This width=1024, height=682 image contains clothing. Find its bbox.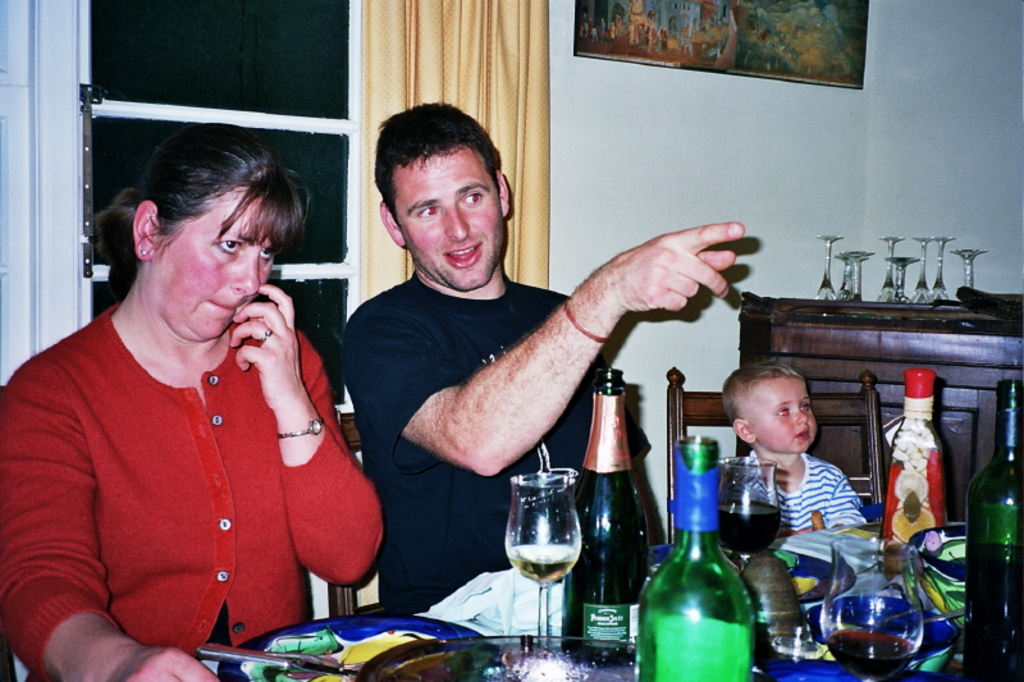
l=721, t=448, r=869, b=528.
